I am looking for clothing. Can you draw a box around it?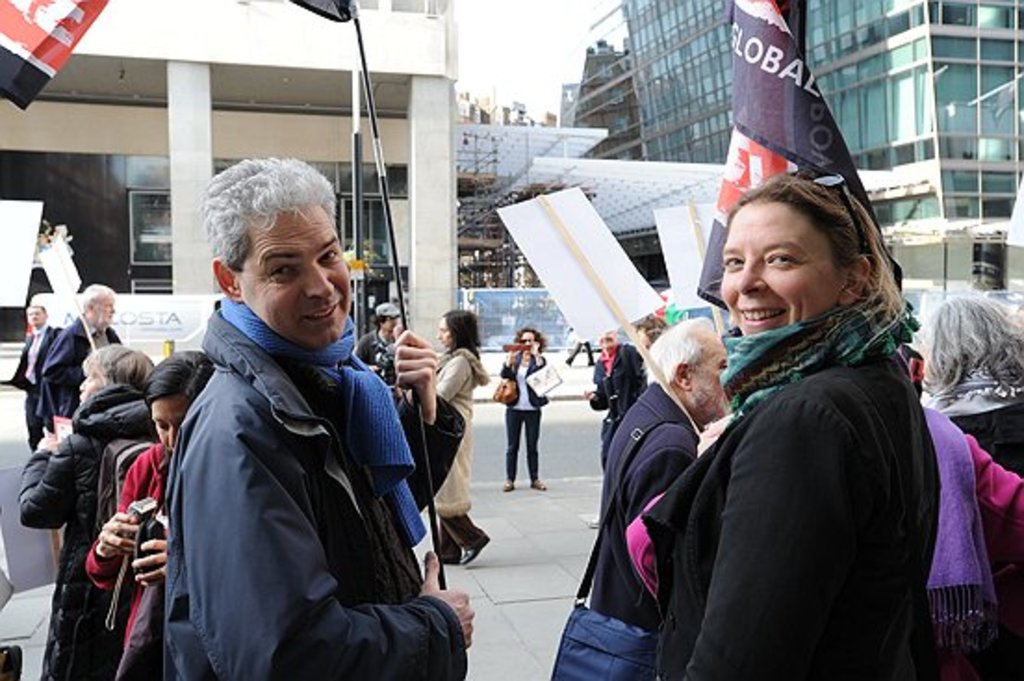
Sure, the bounding box is (141, 234, 447, 680).
